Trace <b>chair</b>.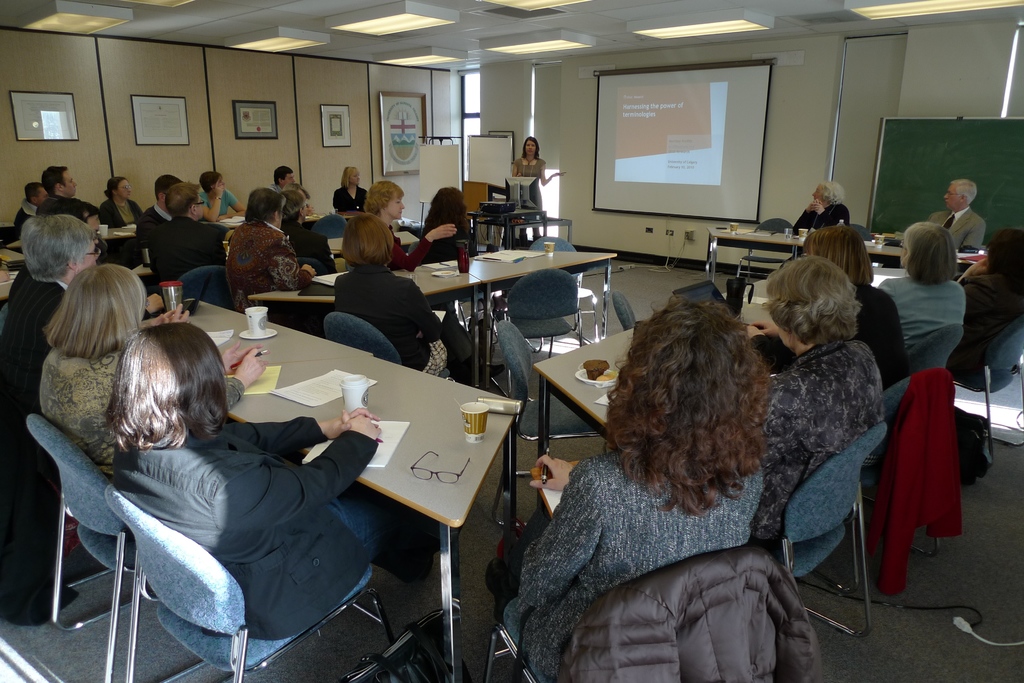
Traced to bbox=(323, 315, 455, 383).
